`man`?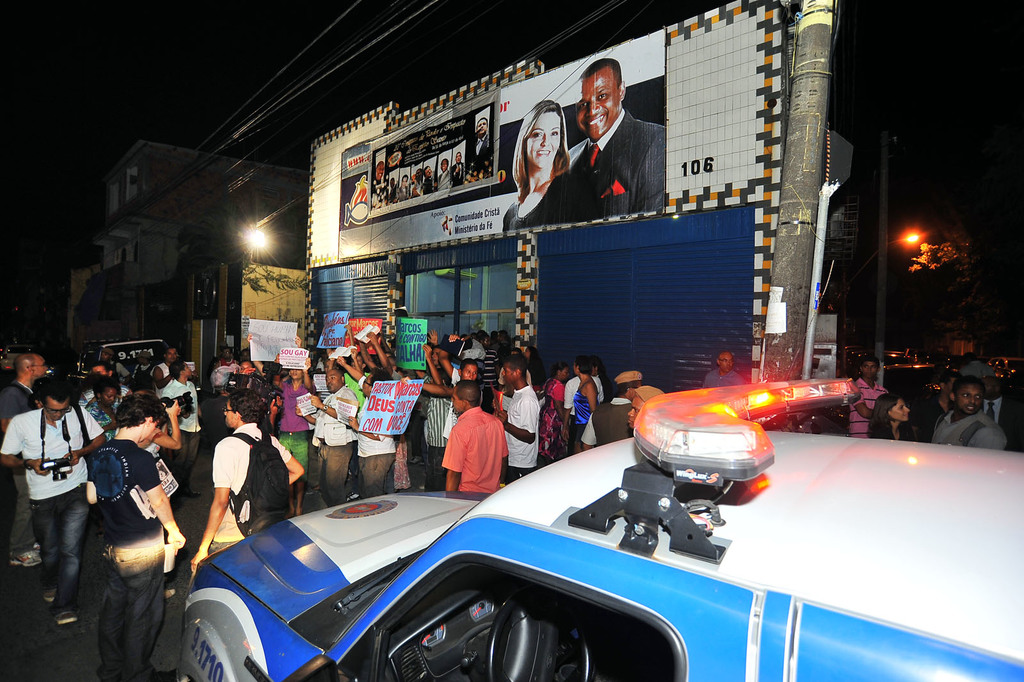
detection(847, 355, 890, 436)
